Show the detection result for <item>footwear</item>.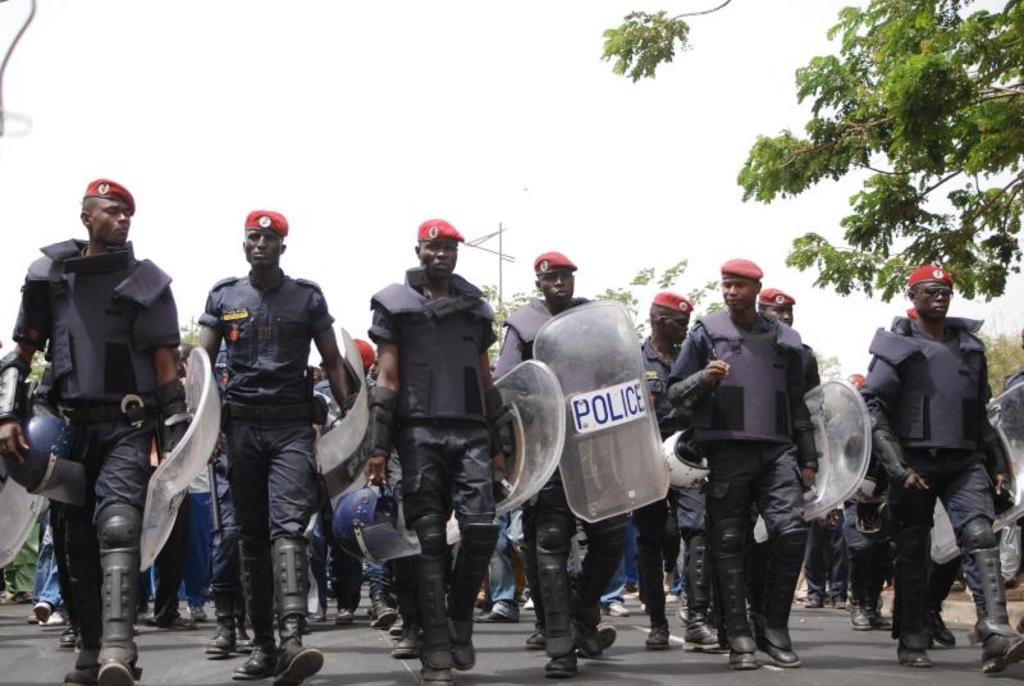
rect(543, 655, 577, 680).
